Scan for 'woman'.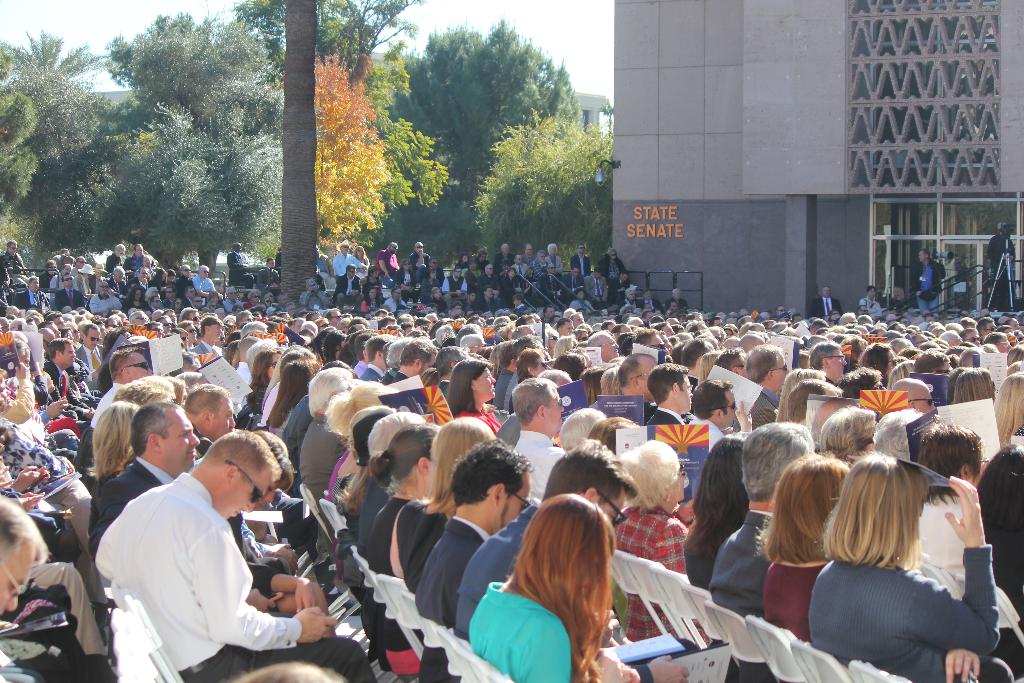
Scan result: 361,420,440,677.
